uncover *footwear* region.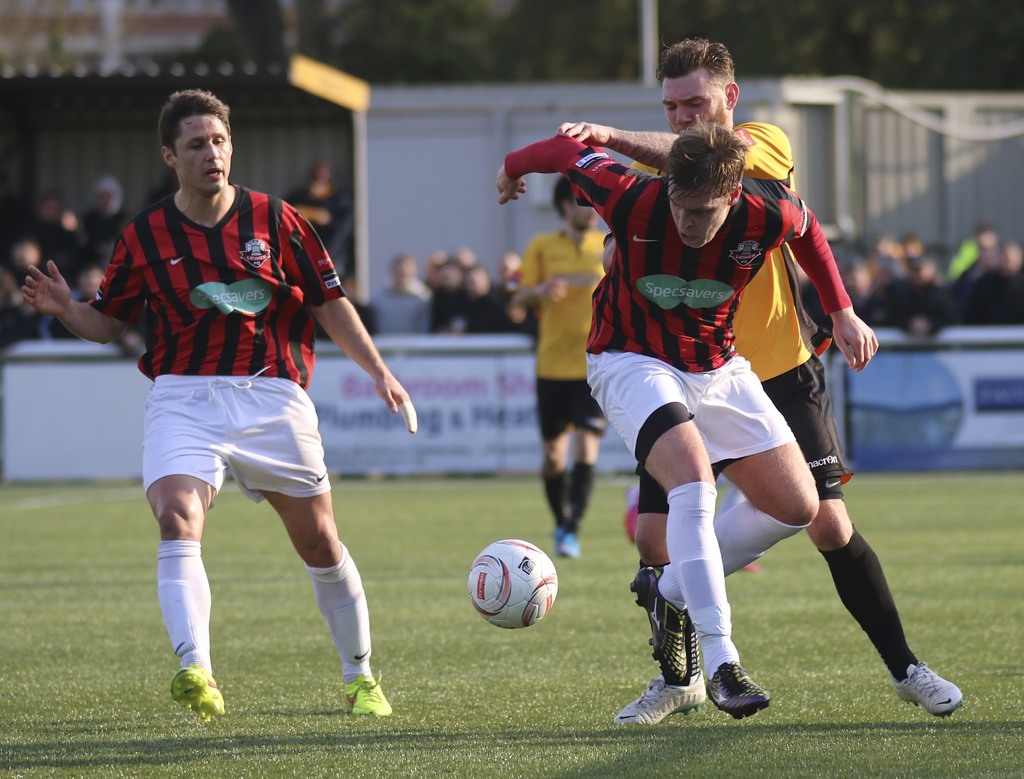
Uncovered: 615/678/707/725.
